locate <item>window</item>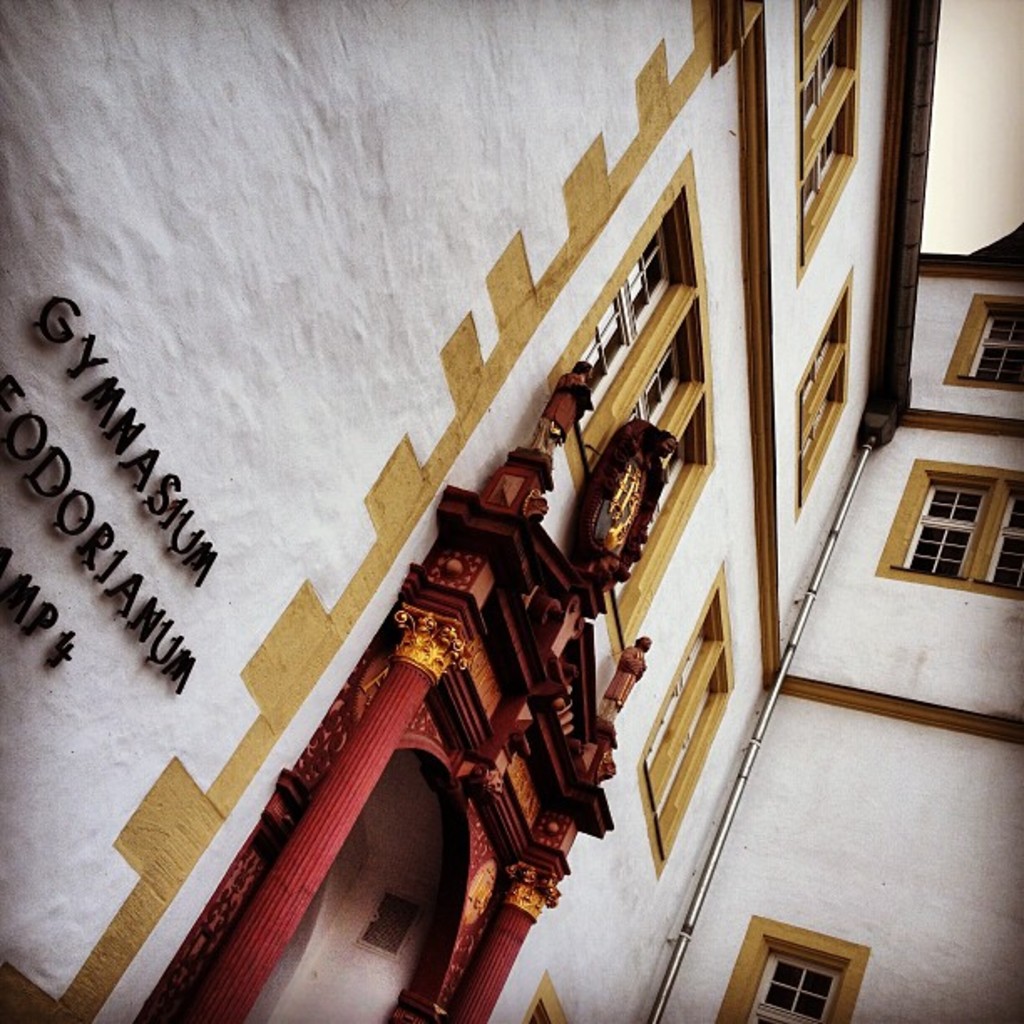
637,540,750,870
